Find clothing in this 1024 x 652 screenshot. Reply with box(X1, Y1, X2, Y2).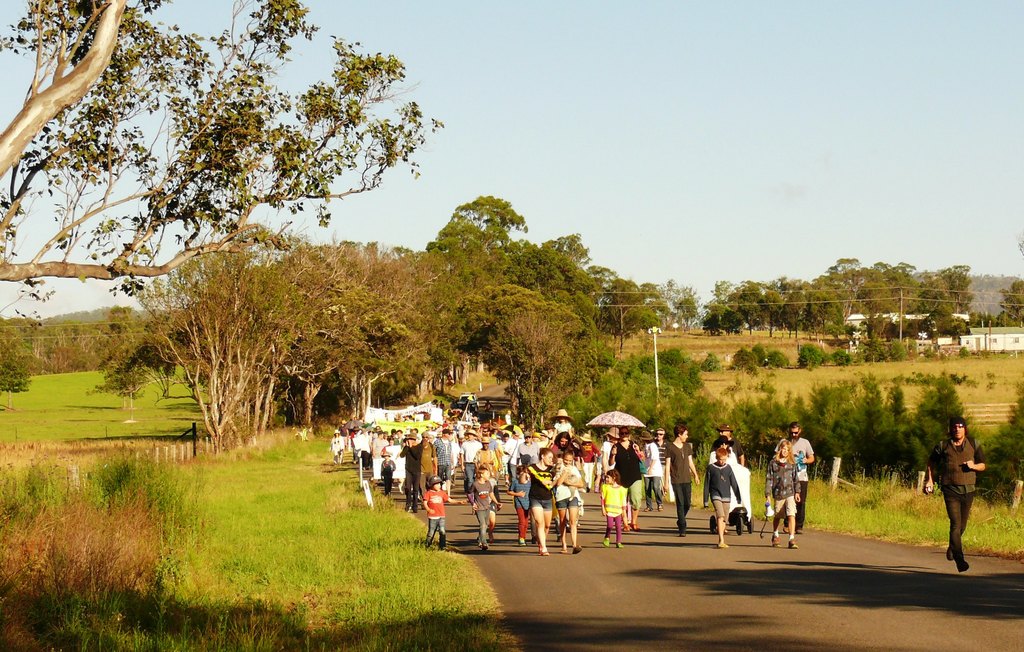
box(530, 460, 555, 512).
